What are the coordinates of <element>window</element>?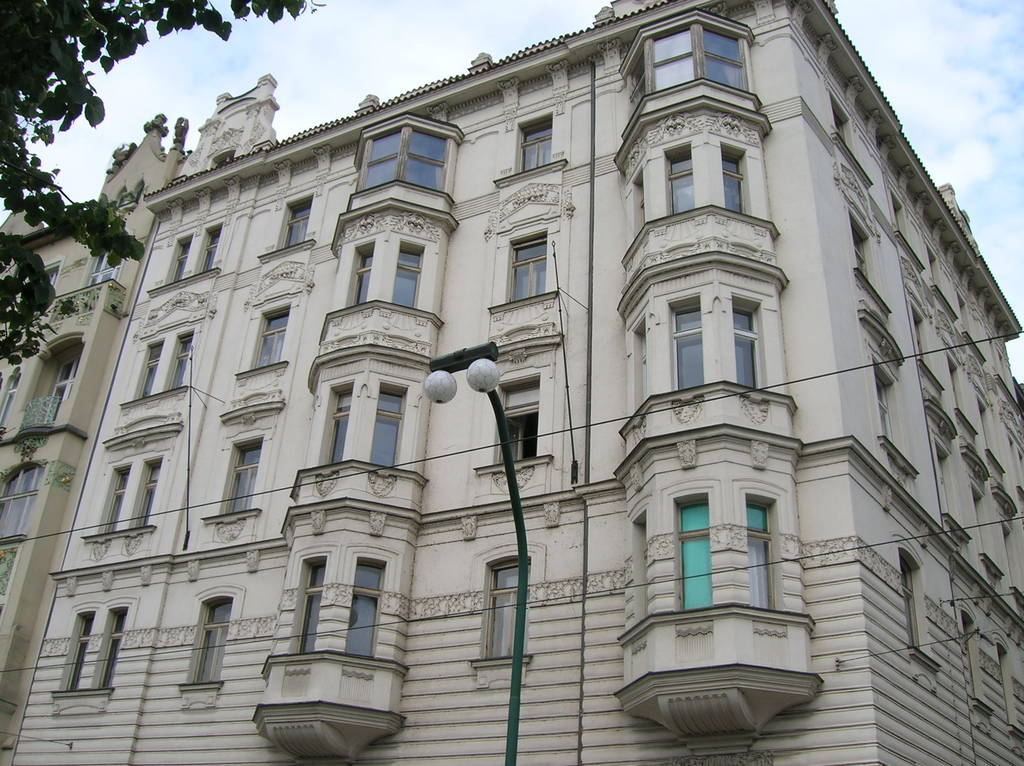
(left=403, top=131, right=449, bottom=193).
